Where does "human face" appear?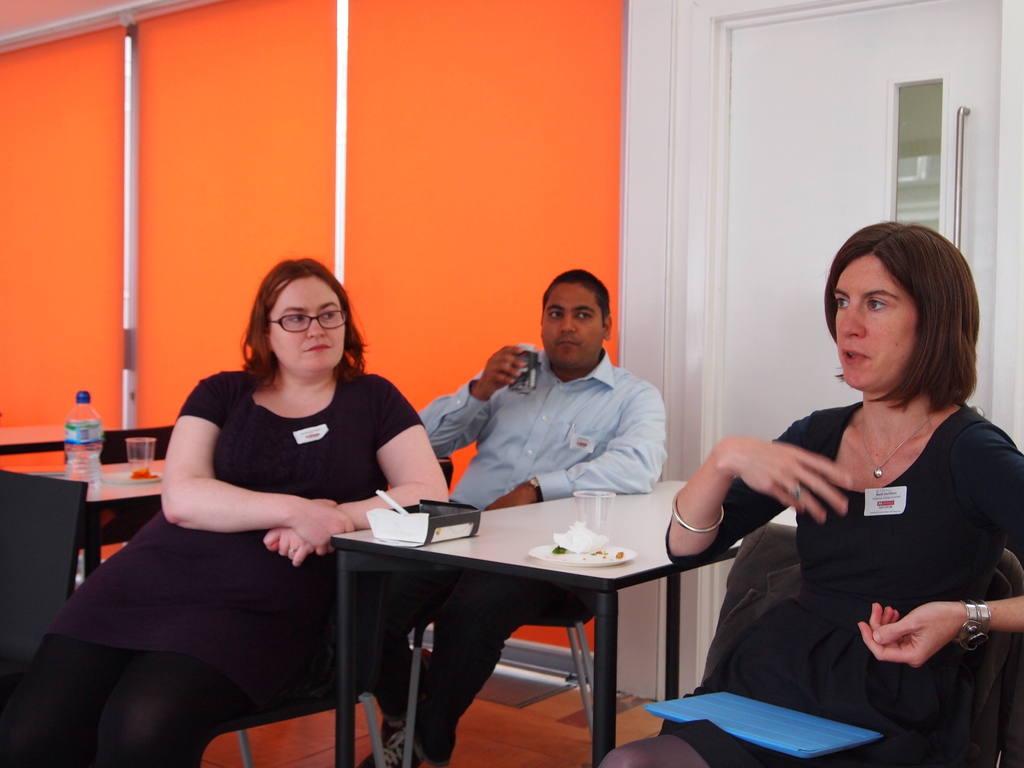
Appears at (left=540, top=281, right=603, bottom=367).
